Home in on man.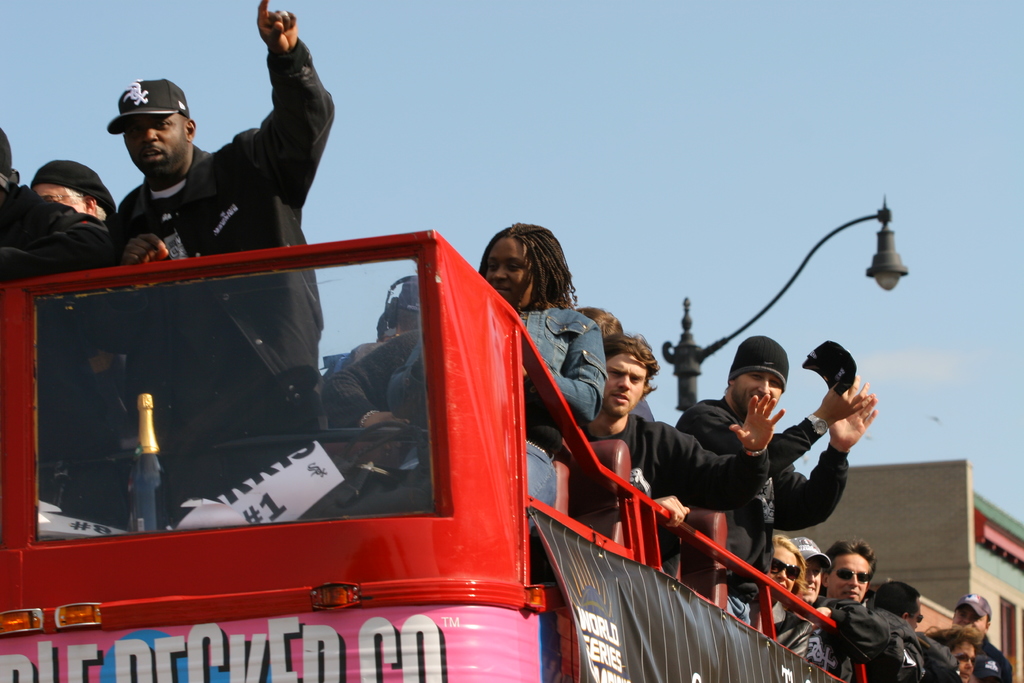
Homed in at 863/580/938/682.
